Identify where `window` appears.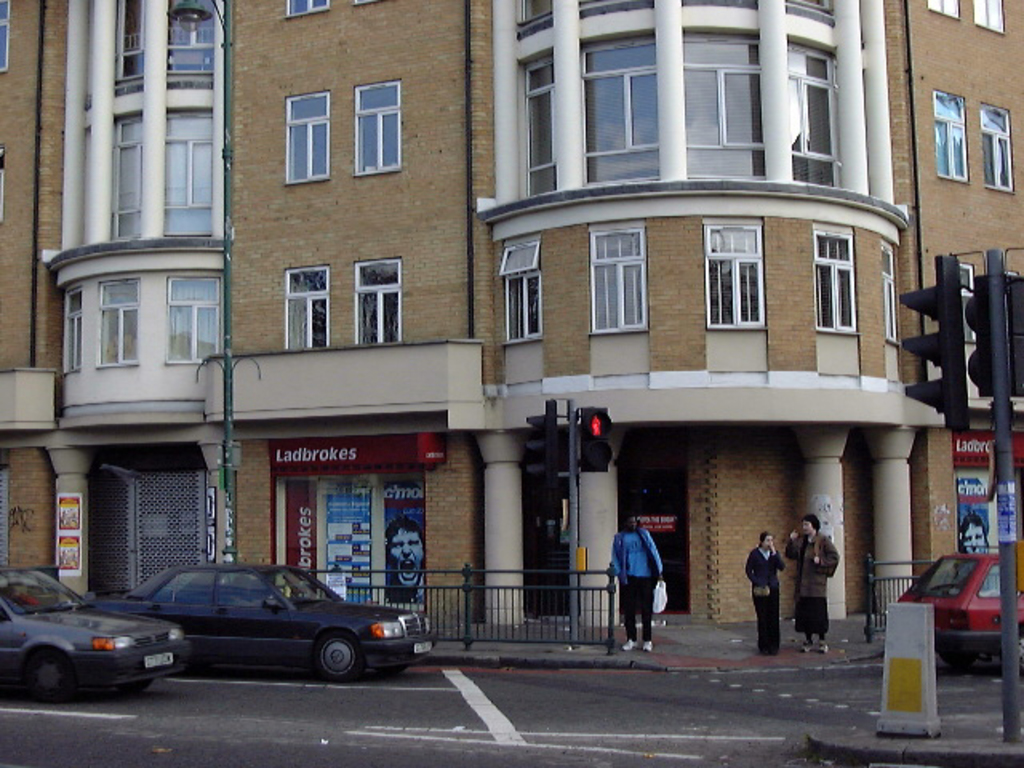
Appears at rect(880, 238, 904, 344).
